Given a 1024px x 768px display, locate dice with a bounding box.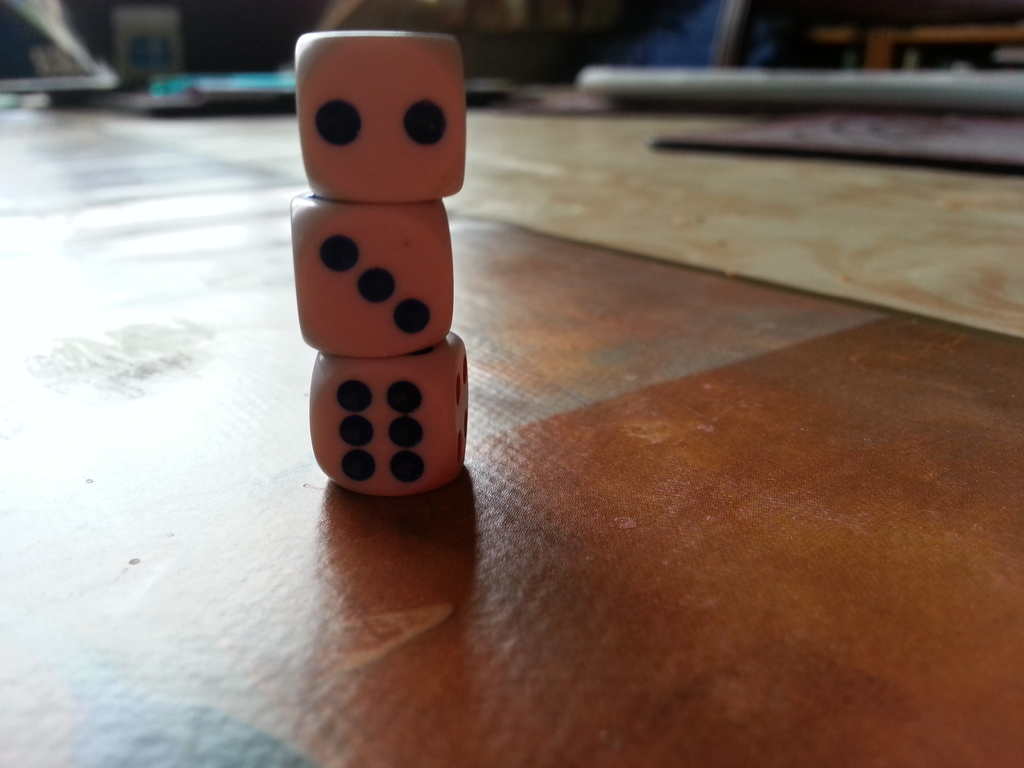
Located: 282 184 453 360.
